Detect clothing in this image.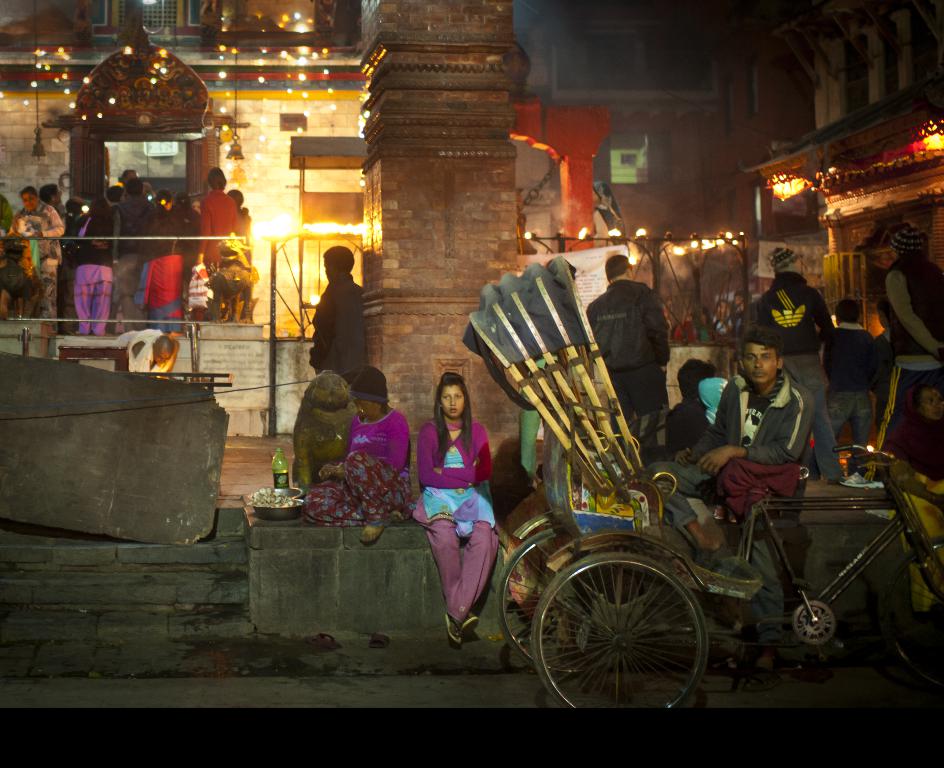
Detection: Rect(0, 191, 16, 256).
